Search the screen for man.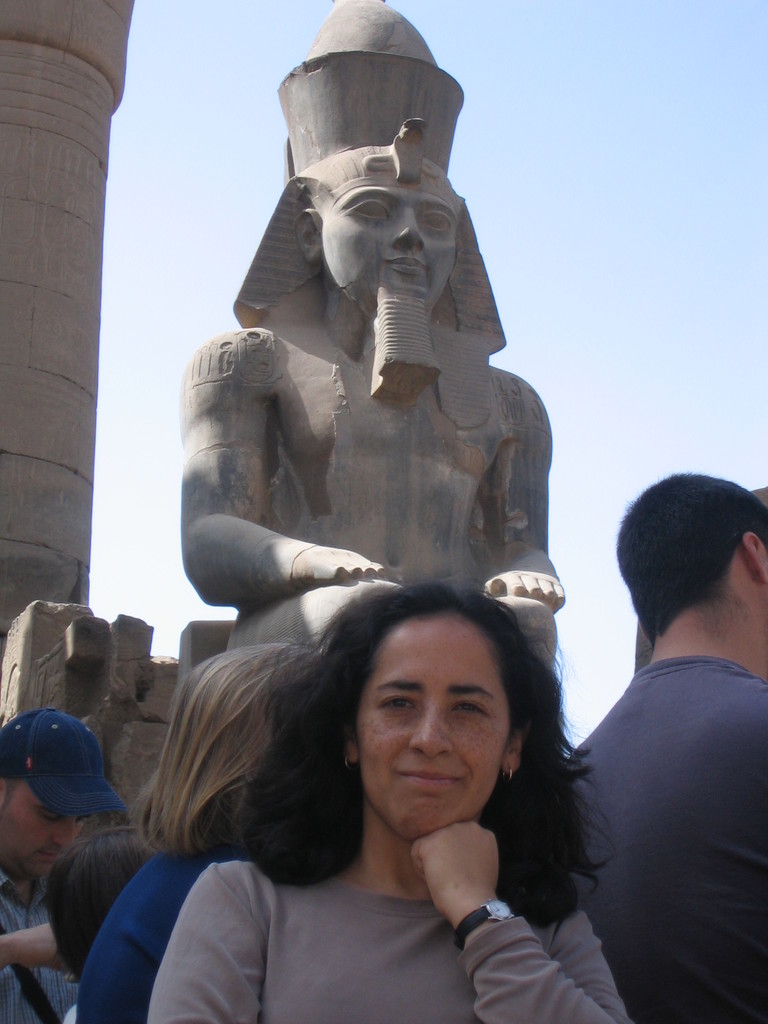
Found at bbox=[0, 703, 136, 1023].
